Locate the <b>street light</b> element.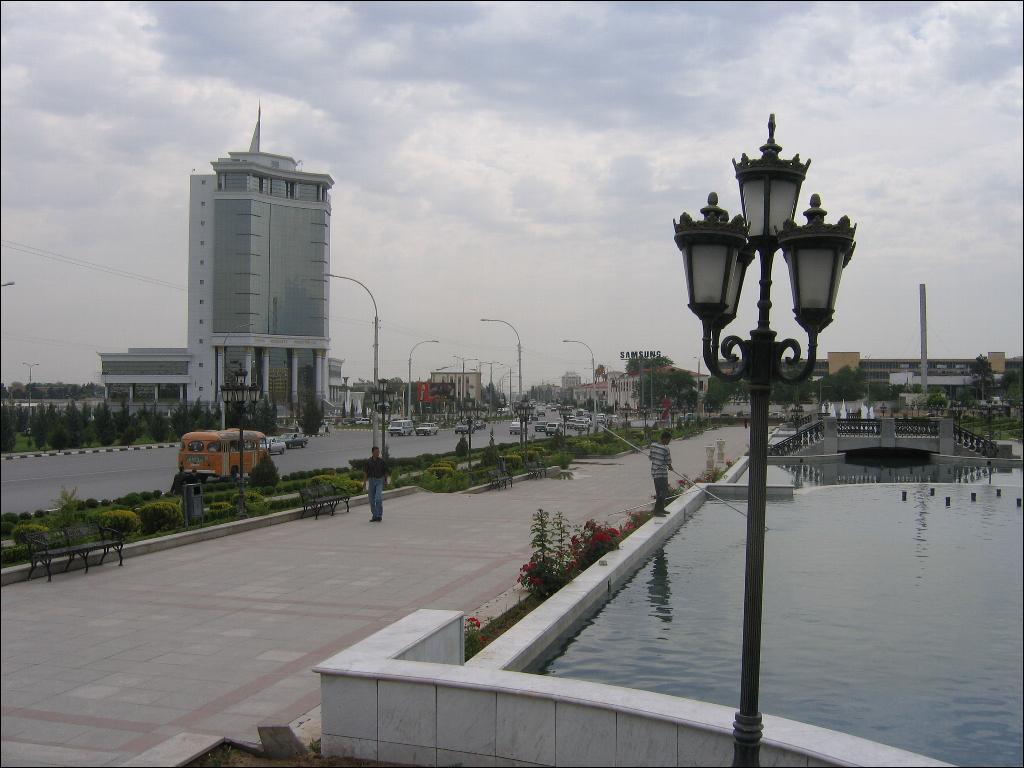
Element bbox: box=[956, 400, 961, 430].
